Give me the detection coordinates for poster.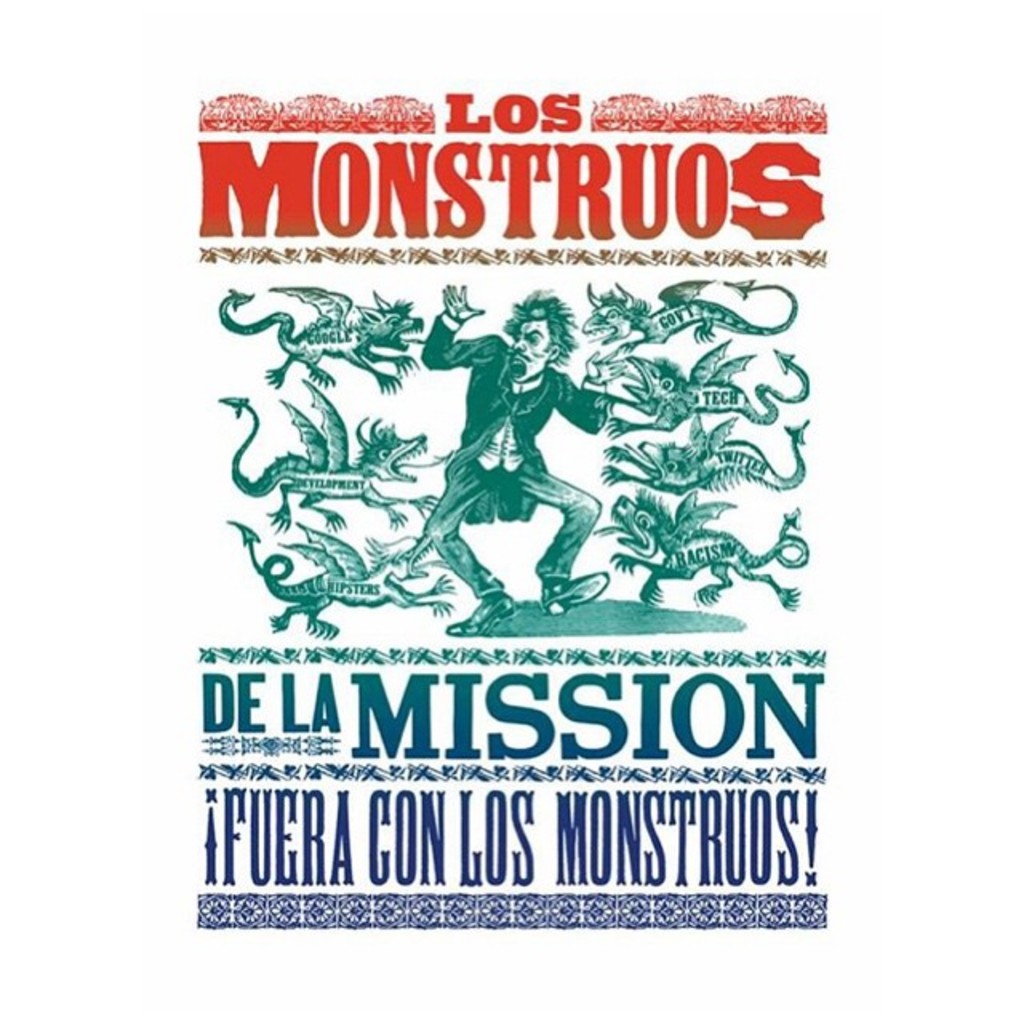
box=[170, 62, 883, 965].
